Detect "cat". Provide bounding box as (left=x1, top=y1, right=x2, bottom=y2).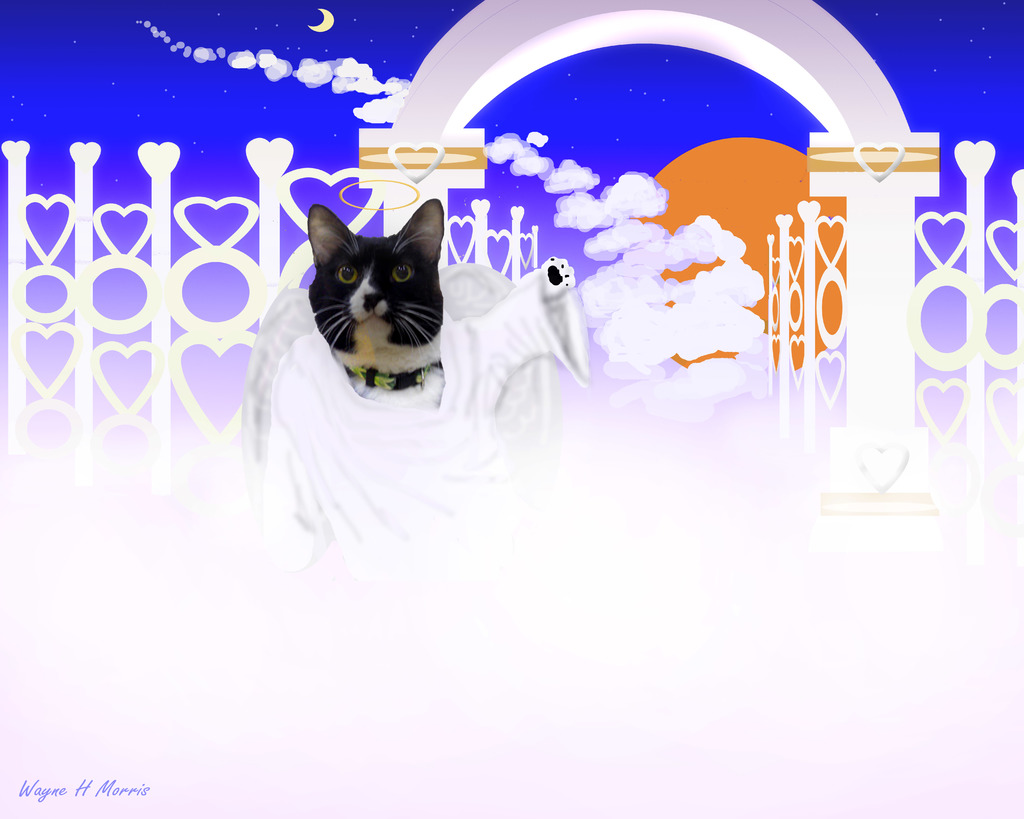
(left=307, top=198, right=580, bottom=398).
